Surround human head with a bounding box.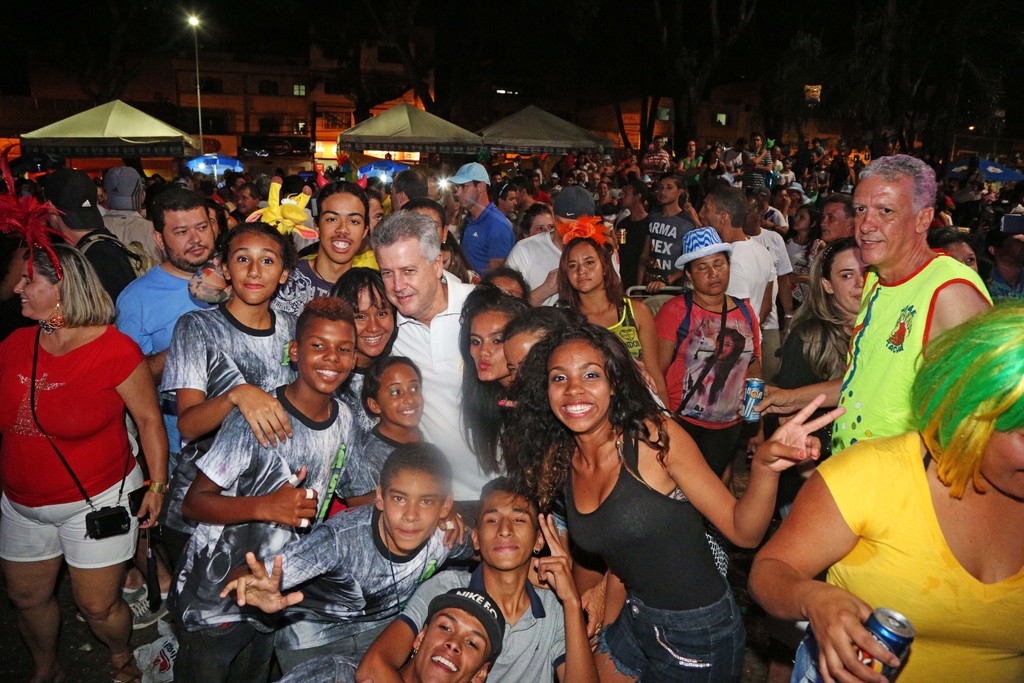
locate(791, 204, 817, 235).
